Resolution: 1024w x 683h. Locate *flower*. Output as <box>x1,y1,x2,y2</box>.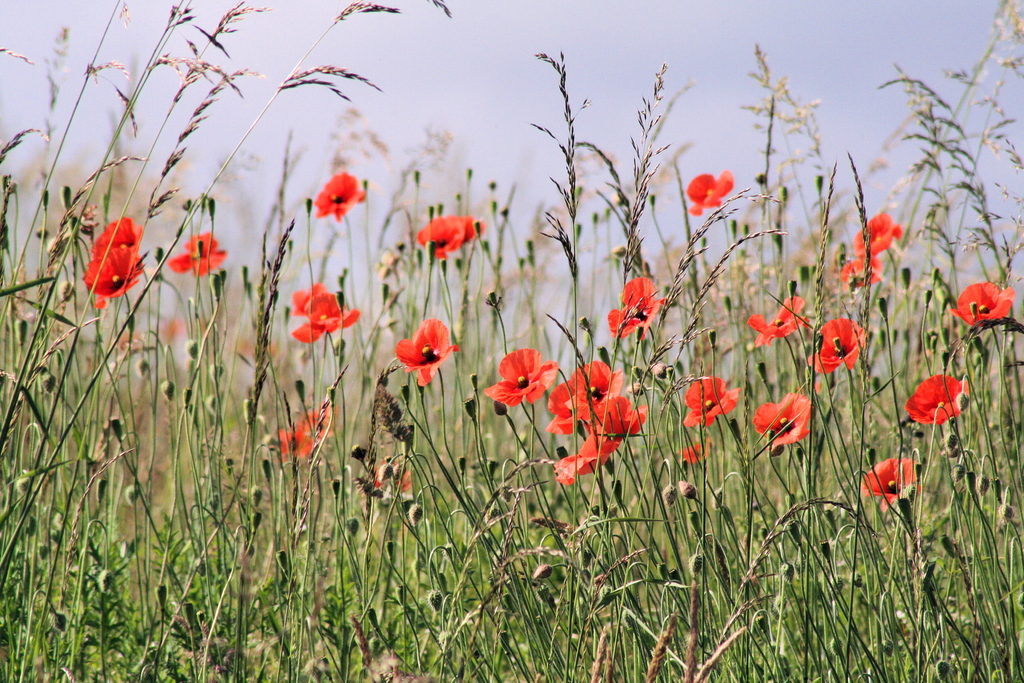
<box>295,399,334,436</box>.
